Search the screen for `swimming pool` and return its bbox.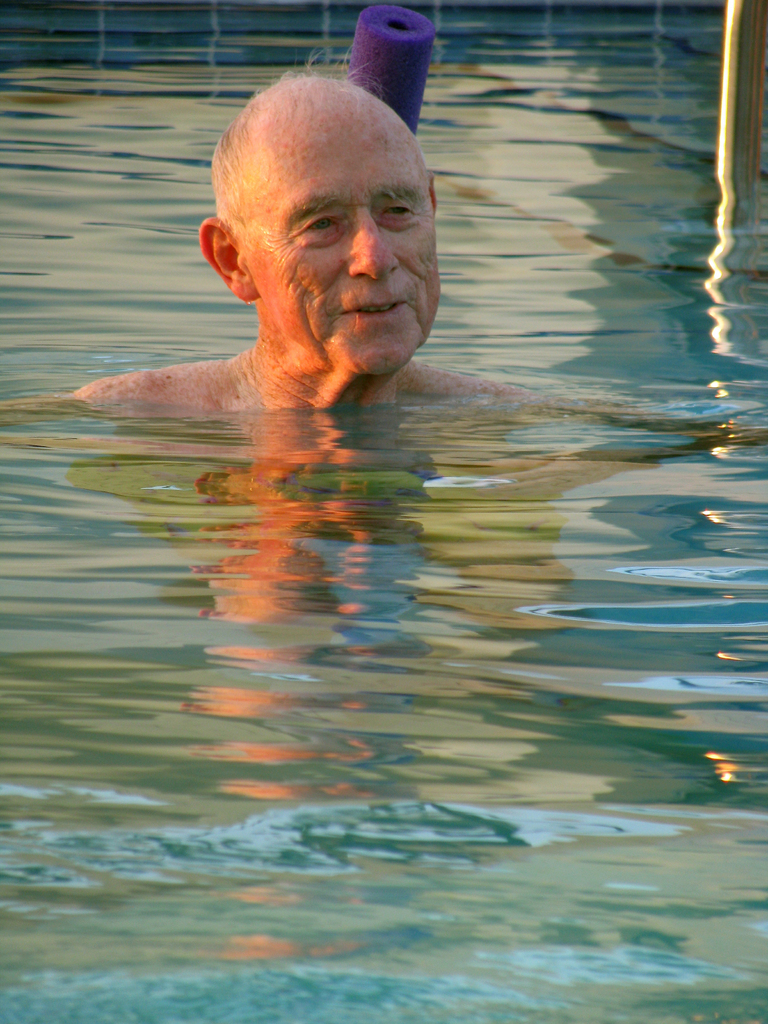
Found: 0,0,767,1023.
